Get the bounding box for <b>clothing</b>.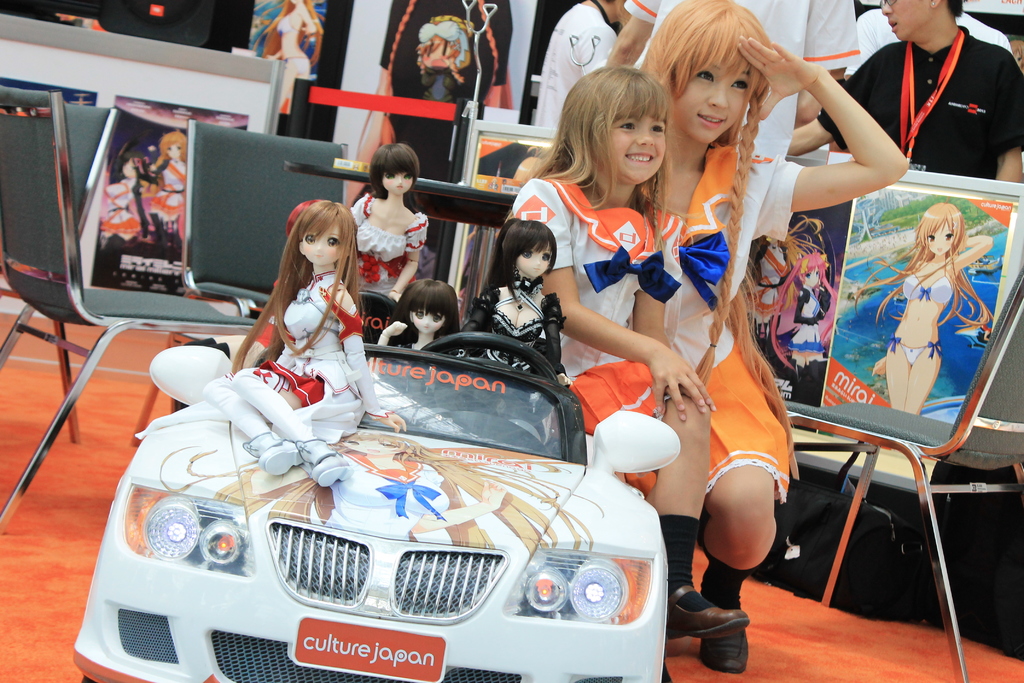
346 187 430 297.
